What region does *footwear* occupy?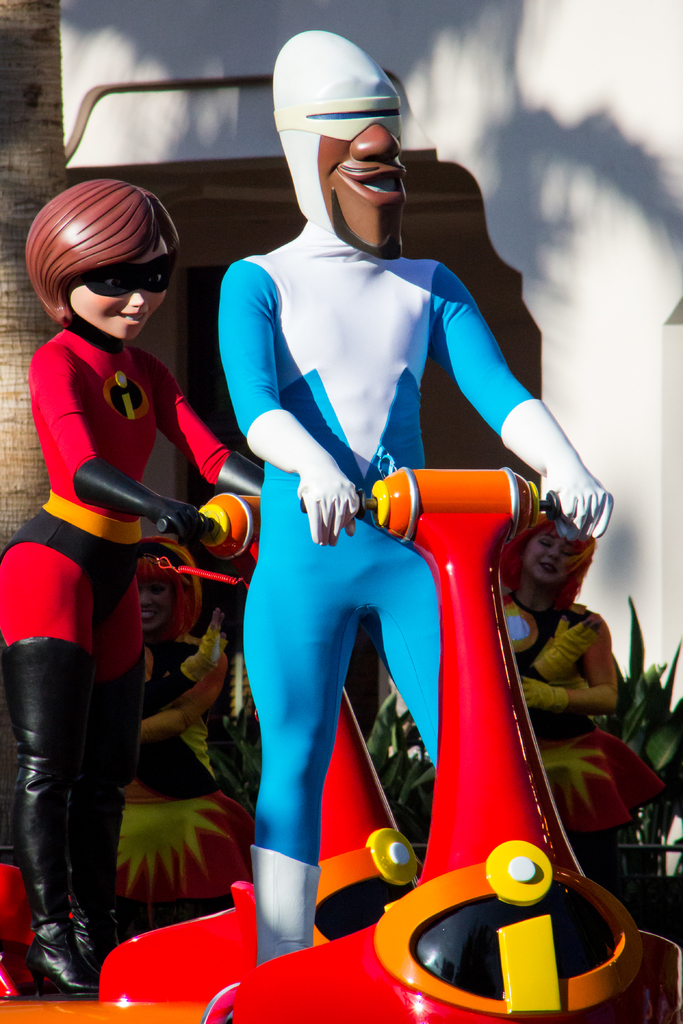
{"left": 252, "top": 847, "right": 320, "bottom": 968}.
